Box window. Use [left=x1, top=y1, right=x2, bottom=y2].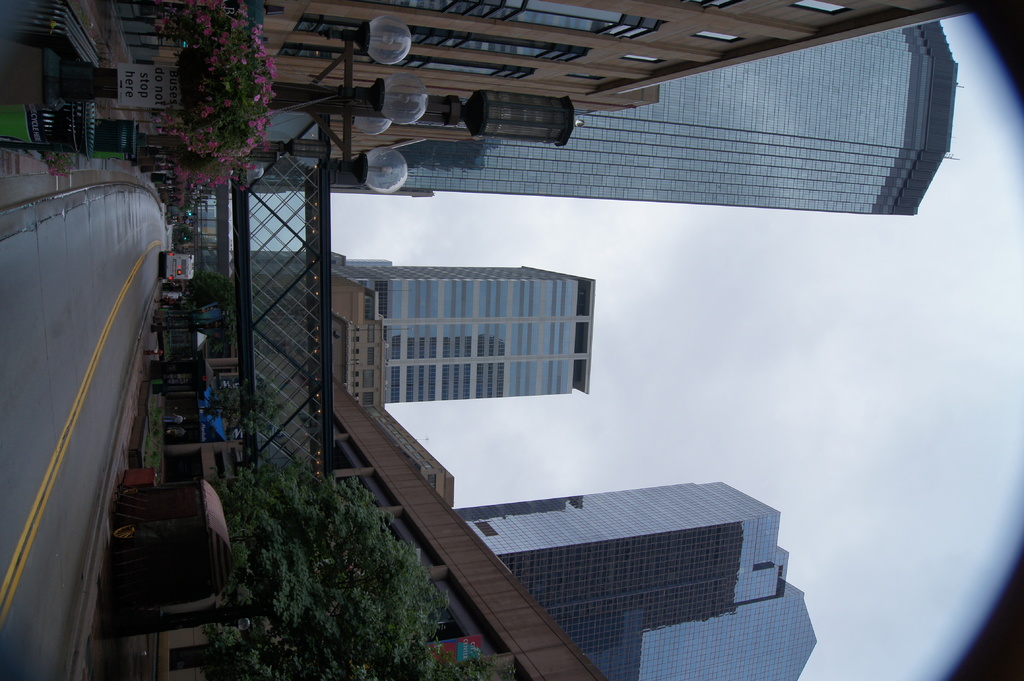
[left=428, top=474, right=438, bottom=487].
